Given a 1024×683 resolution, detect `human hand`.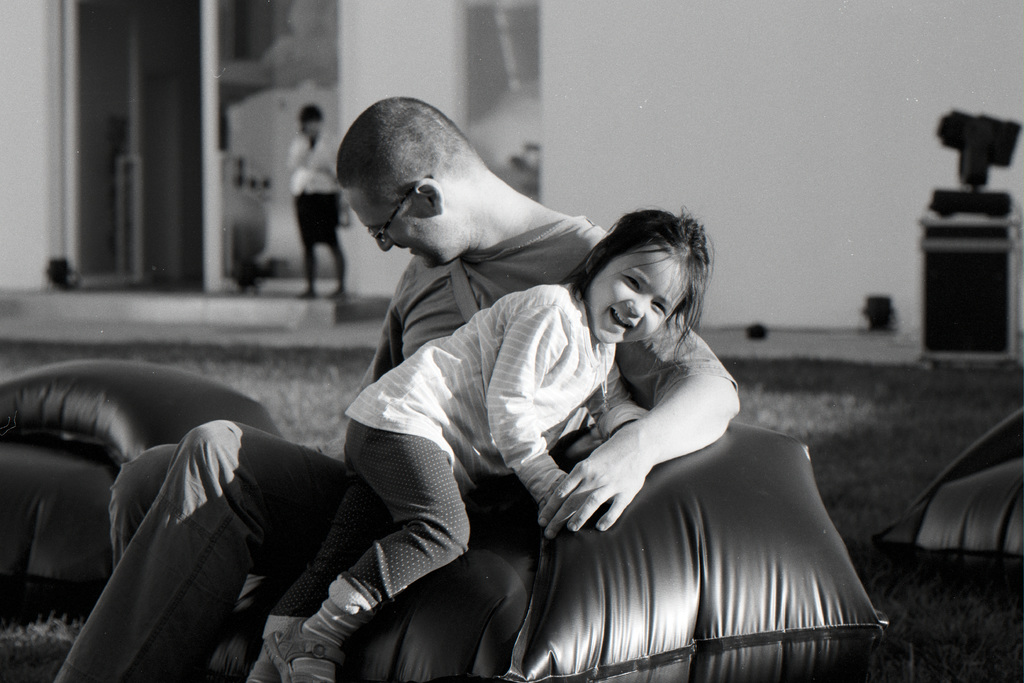
<bbox>551, 400, 682, 542</bbox>.
